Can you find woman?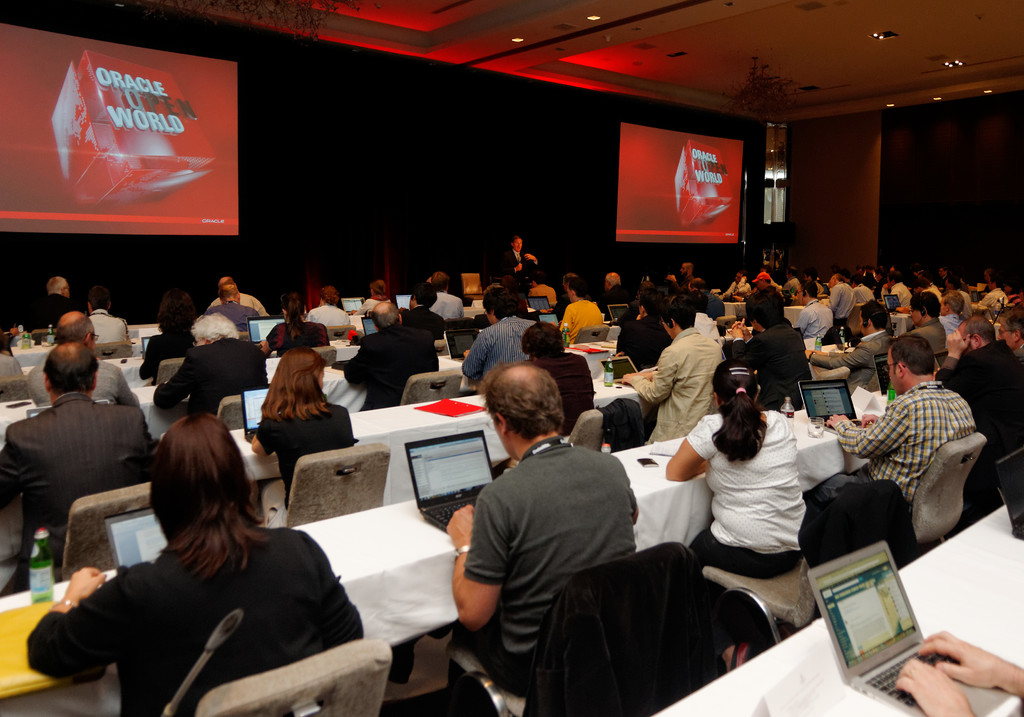
Yes, bounding box: {"left": 255, "top": 290, "right": 332, "bottom": 354}.
